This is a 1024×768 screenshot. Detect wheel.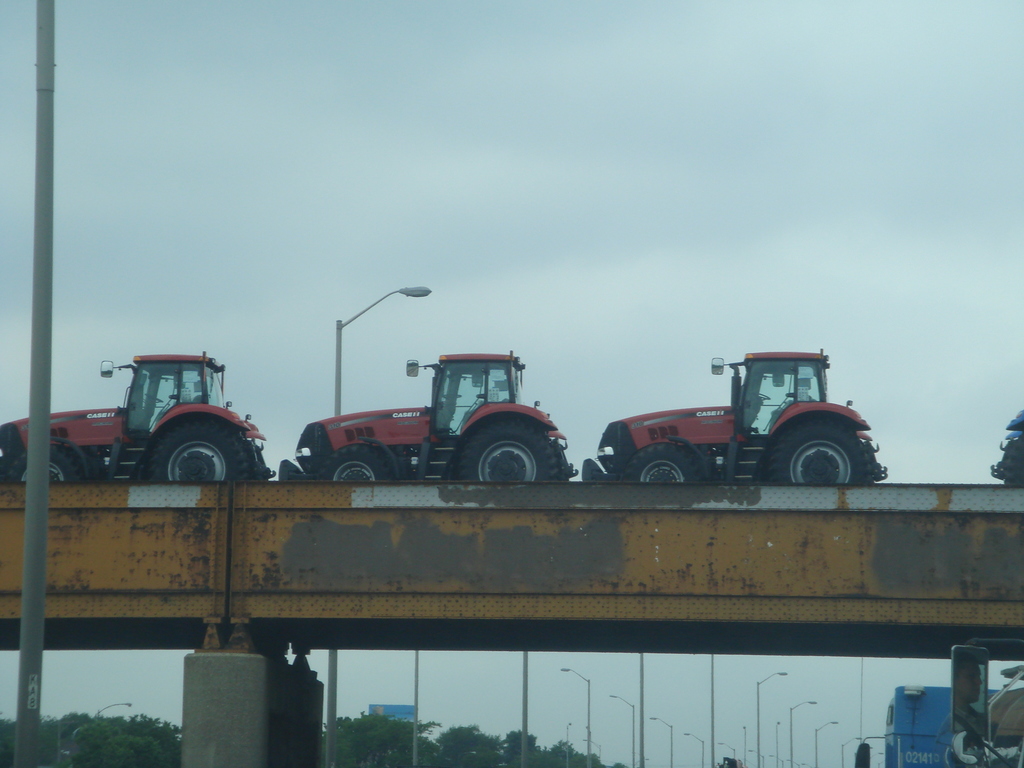
[444,395,463,403].
